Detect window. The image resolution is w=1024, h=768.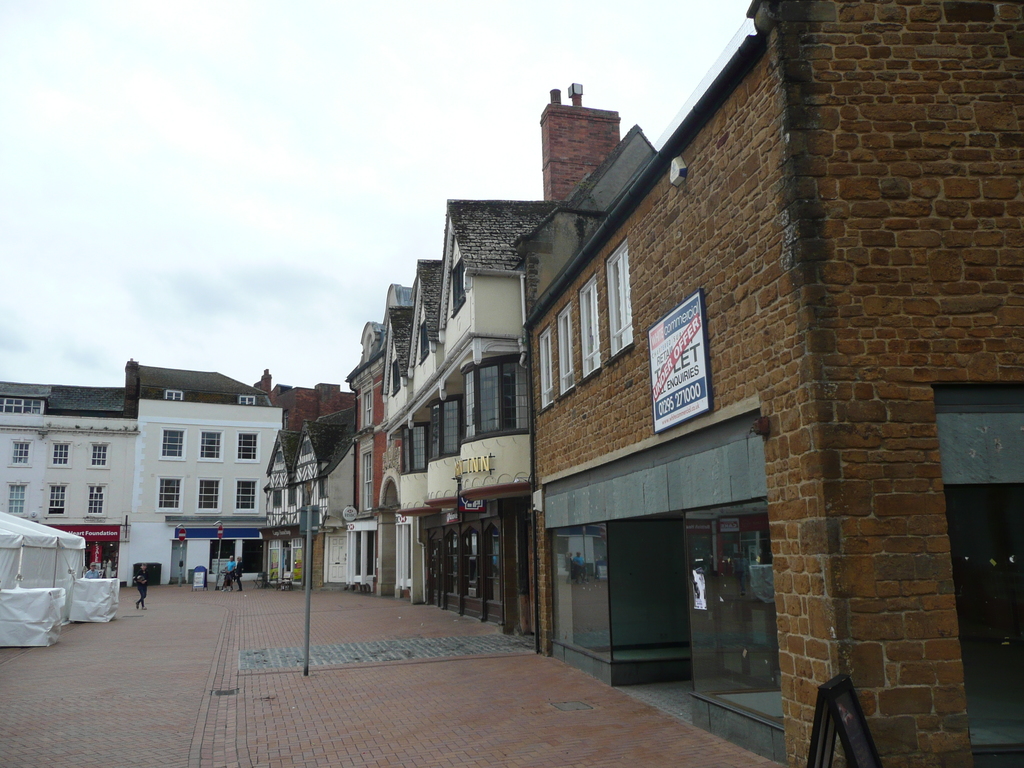
{"x1": 161, "y1": 426, "x2": 184, "y2": 456}.
